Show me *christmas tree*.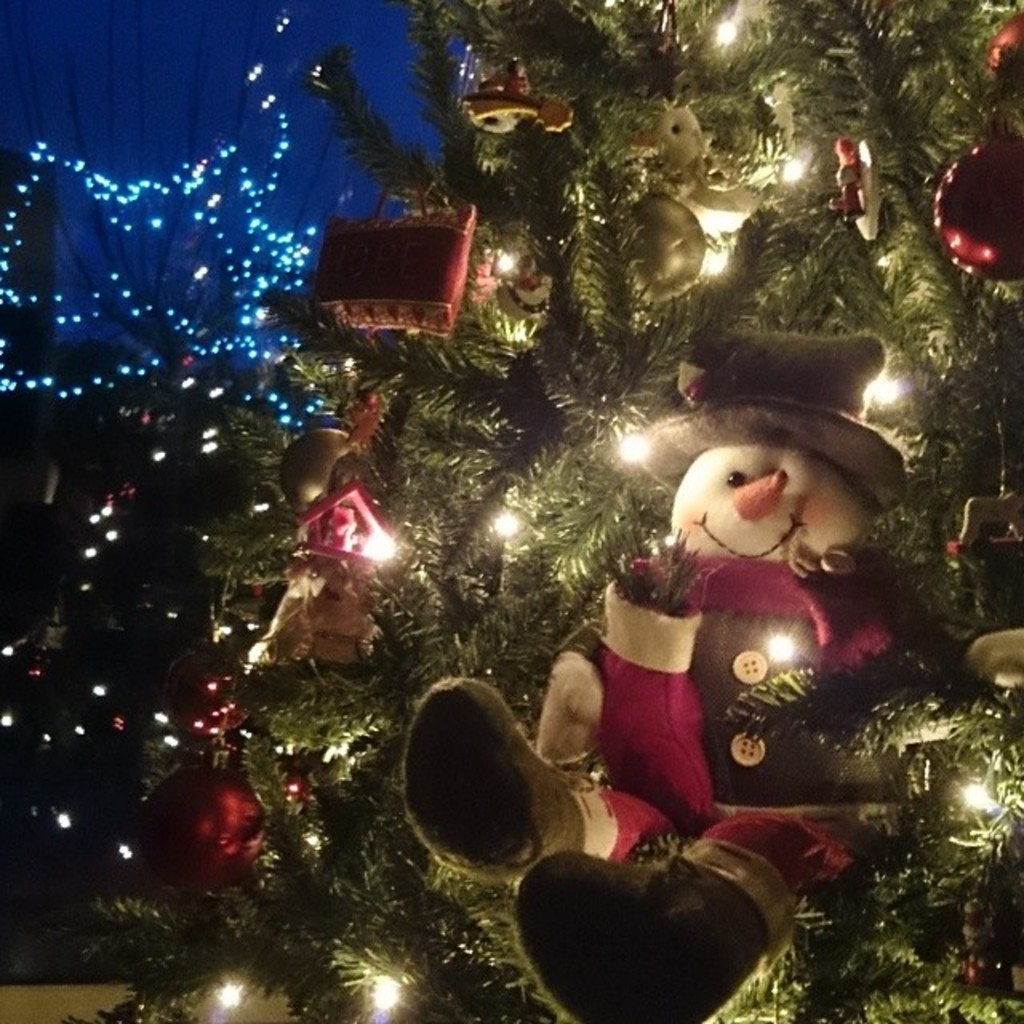
*christmas tree* is here: locate(94, 0, 1022, 1022).
